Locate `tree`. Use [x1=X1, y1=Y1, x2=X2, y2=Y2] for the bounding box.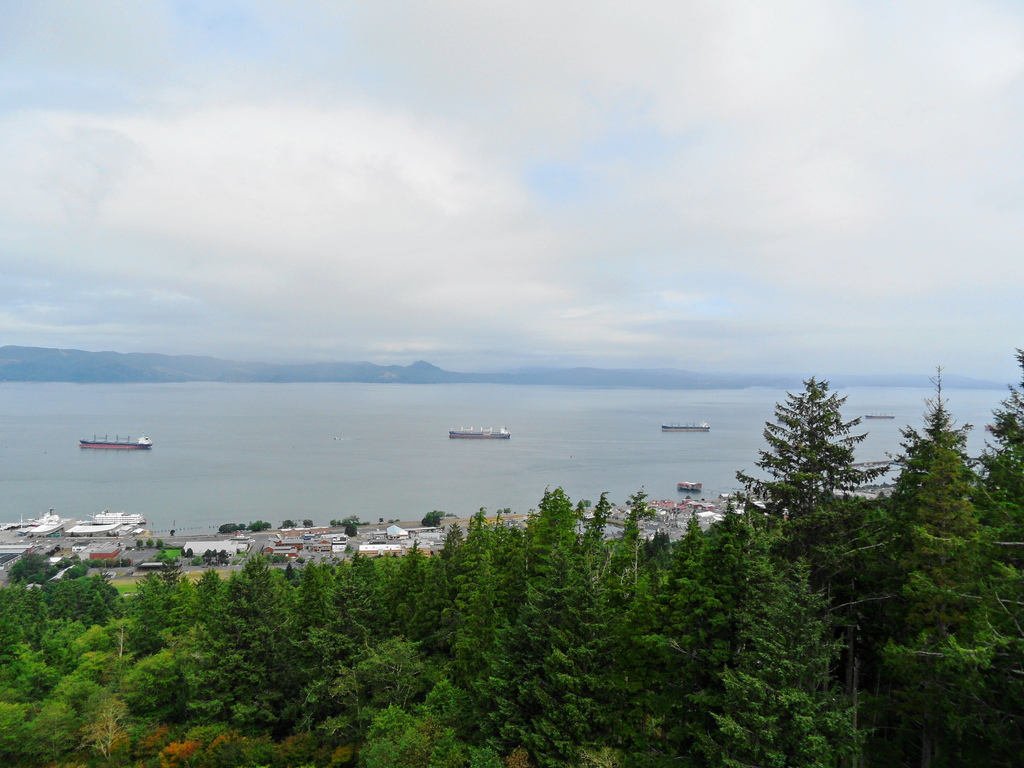
[x1=170, y1=569, x2=196, y2=634].
